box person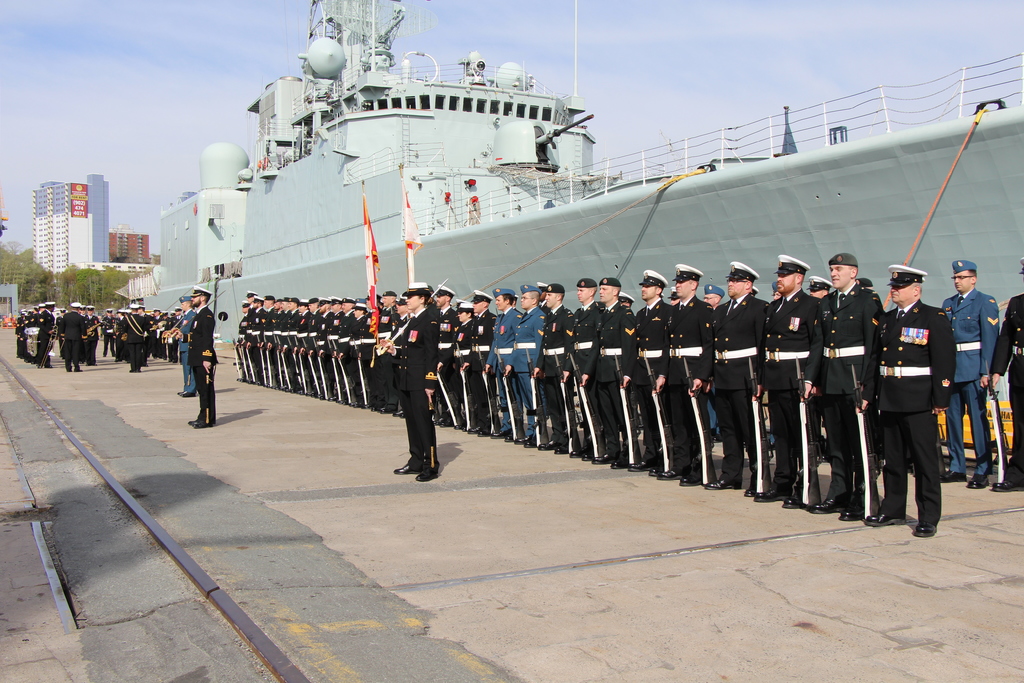
box(594, 273, 636, 463)
